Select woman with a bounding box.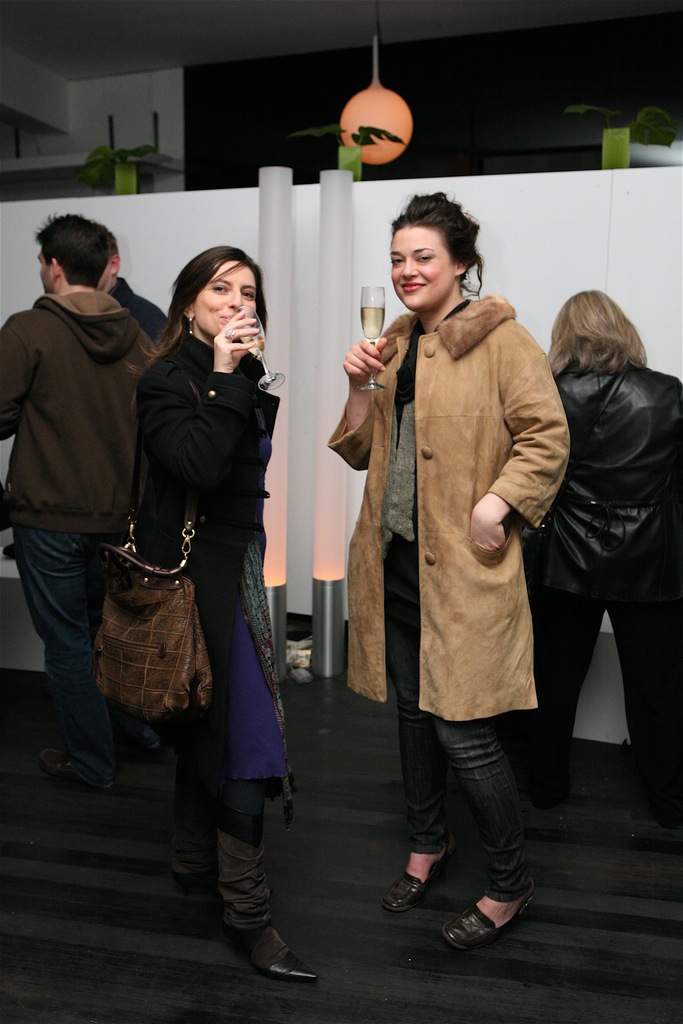
{"left": 99, "top": 205, "right": 297, "bottom": 960}.
